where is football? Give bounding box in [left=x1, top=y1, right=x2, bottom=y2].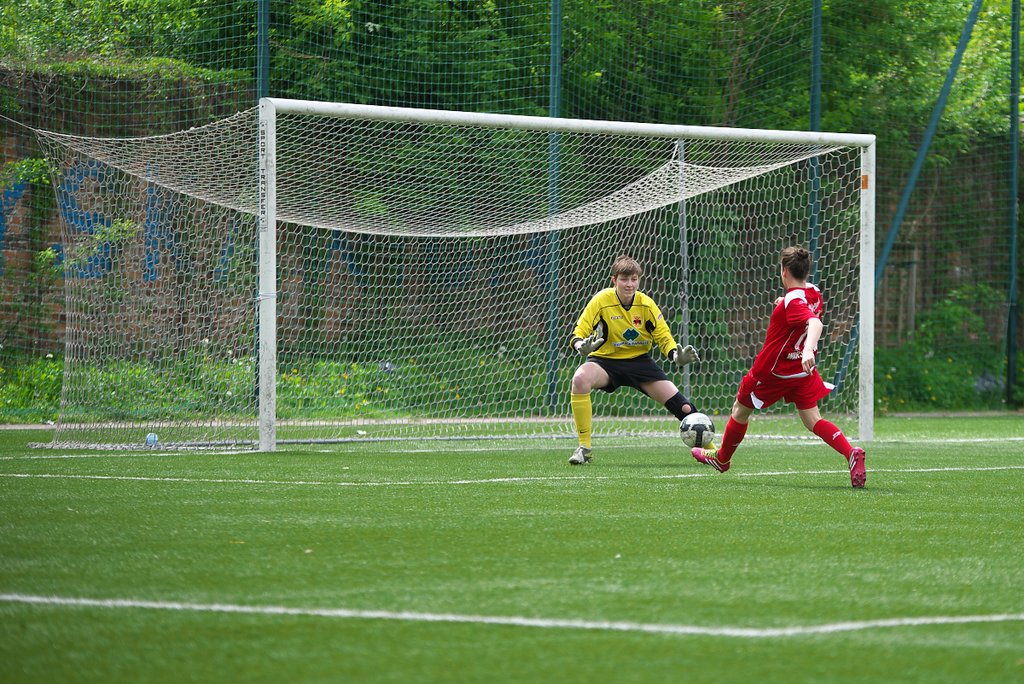
[left=679, top=413, right=714, bottom=448].
